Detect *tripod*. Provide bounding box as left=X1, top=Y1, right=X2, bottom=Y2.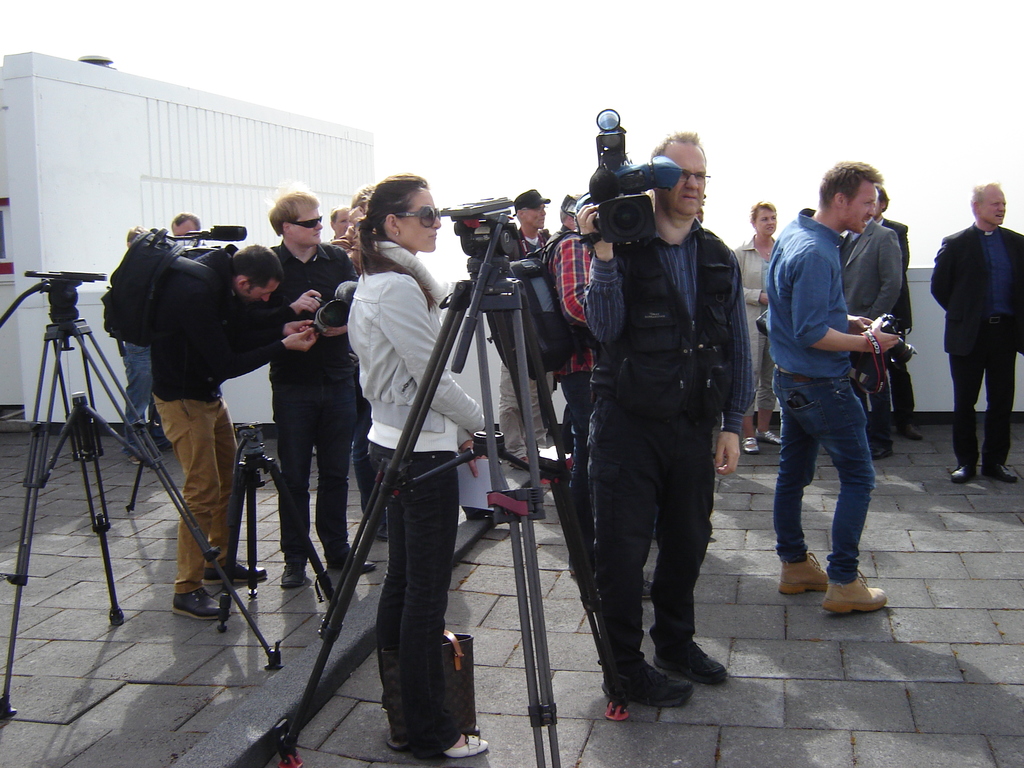
left=0, top=319, right=284, bottom=718.
